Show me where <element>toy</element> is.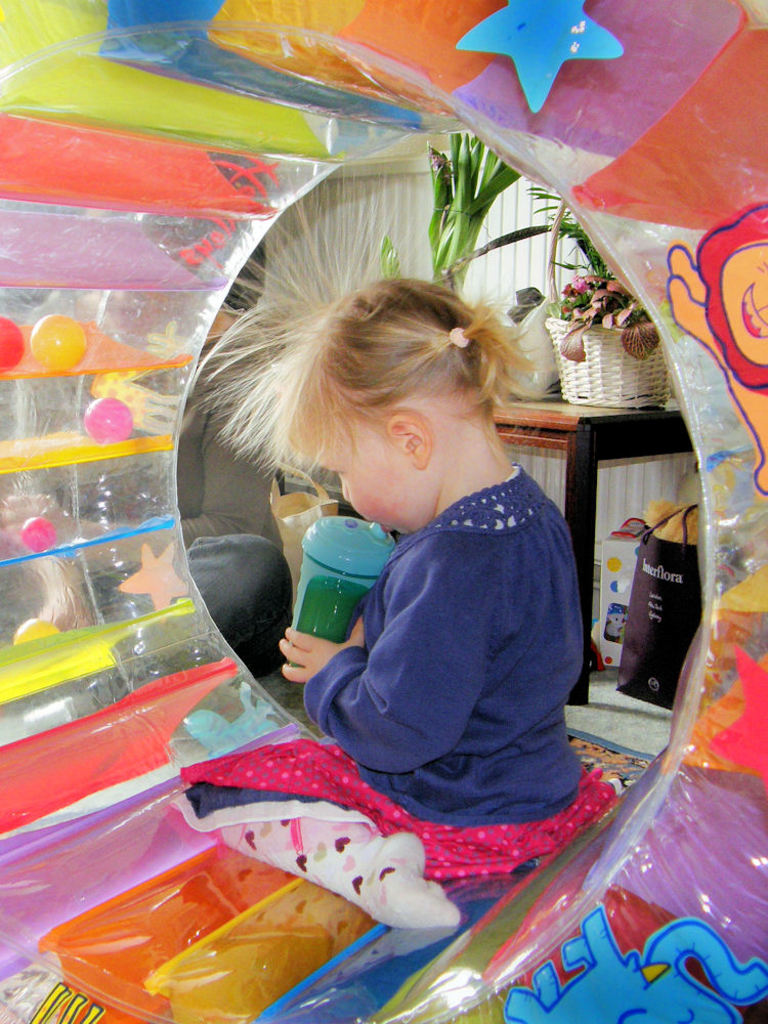
<element>toy</element> is at <bbox>500, 910, 767, 1023</bbox>.
